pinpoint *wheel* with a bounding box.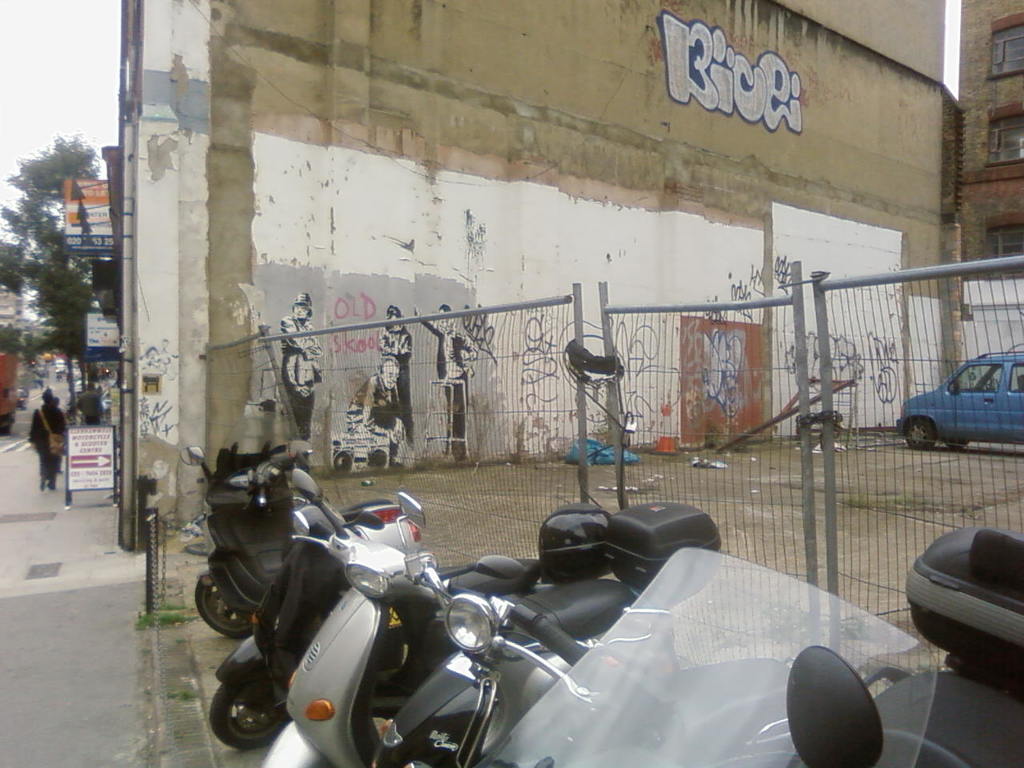
box=[908, 416, 933, 450].
